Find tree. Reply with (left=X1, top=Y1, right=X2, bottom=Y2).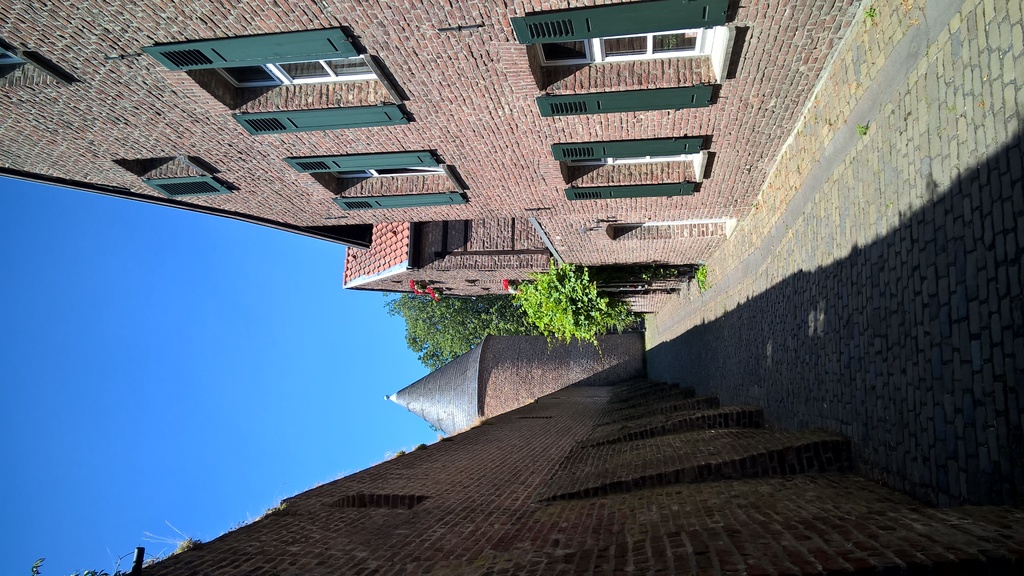
(left=502, top=253, right=696, bottom=376).
